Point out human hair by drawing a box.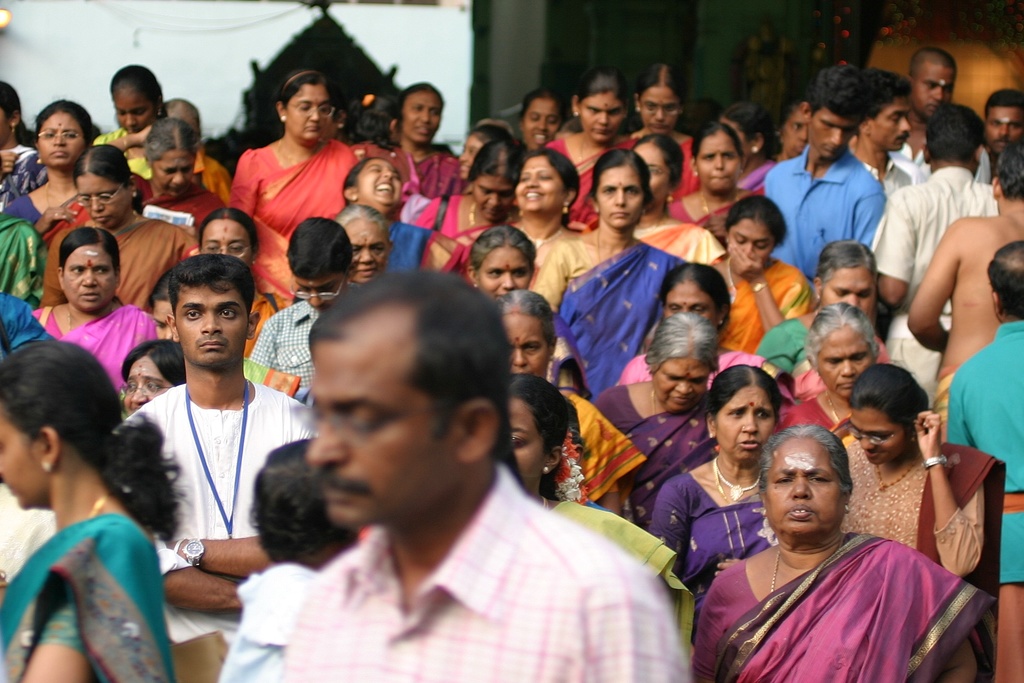
{"left": 814, "top": 63, "right": 857, "bottom": 123}.
